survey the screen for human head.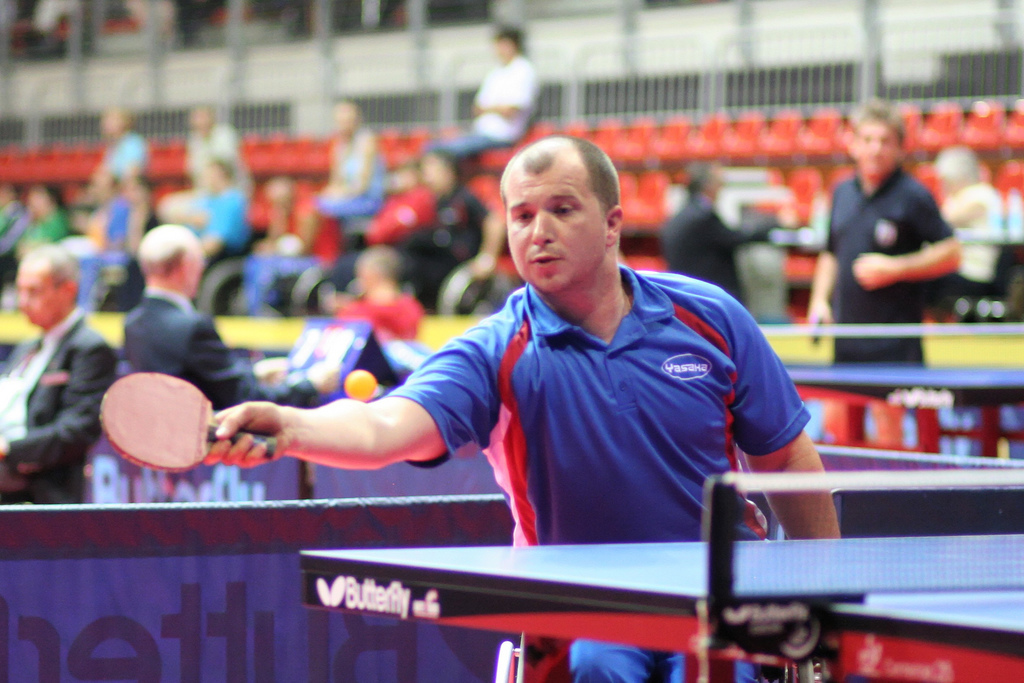
Survey found: l=15, t=240, r=82, b=329.
